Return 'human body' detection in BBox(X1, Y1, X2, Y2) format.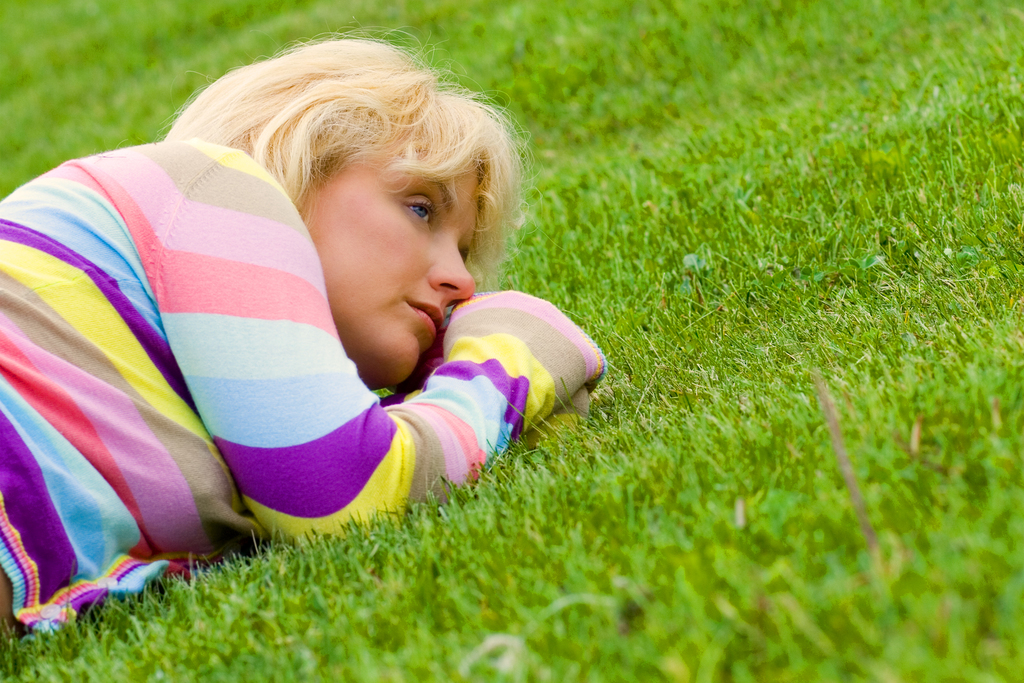
BBox(0, 32, 616, 651).
